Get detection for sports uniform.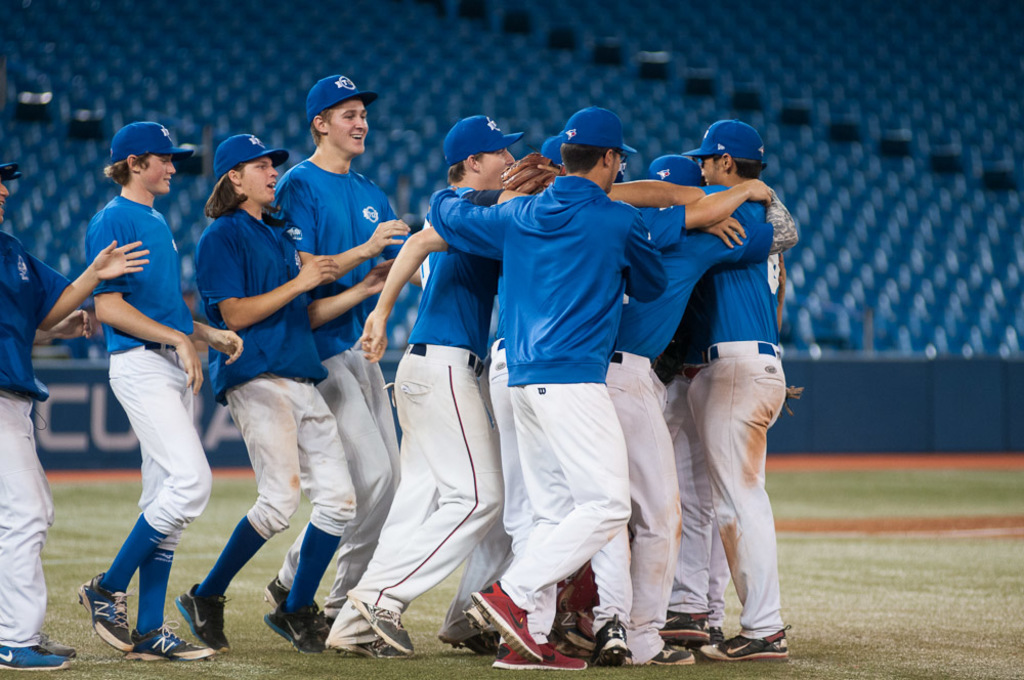
Detection: l=652, t=275, r=732, b=635.
